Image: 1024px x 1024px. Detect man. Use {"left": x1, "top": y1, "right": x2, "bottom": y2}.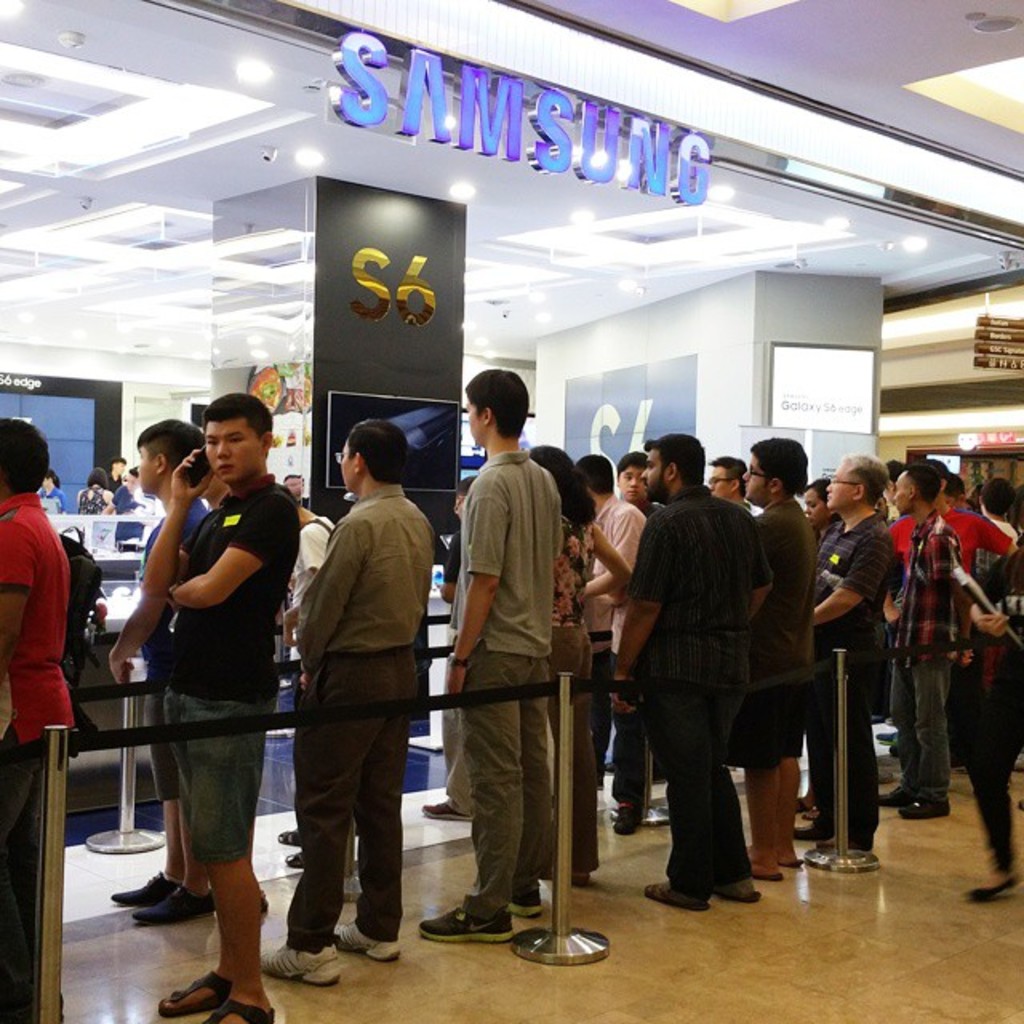
{"left": 104, "top": 416, "right": 213, "bottom": 930}.
